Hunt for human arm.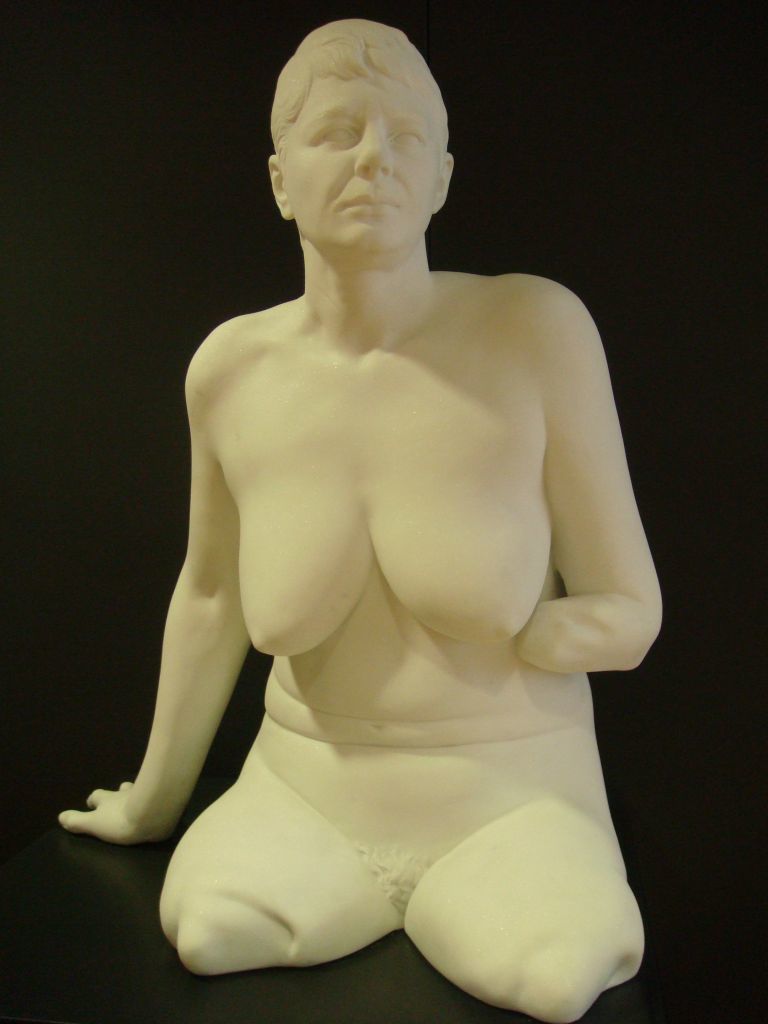
Hunted down at [58,371,247,842].
